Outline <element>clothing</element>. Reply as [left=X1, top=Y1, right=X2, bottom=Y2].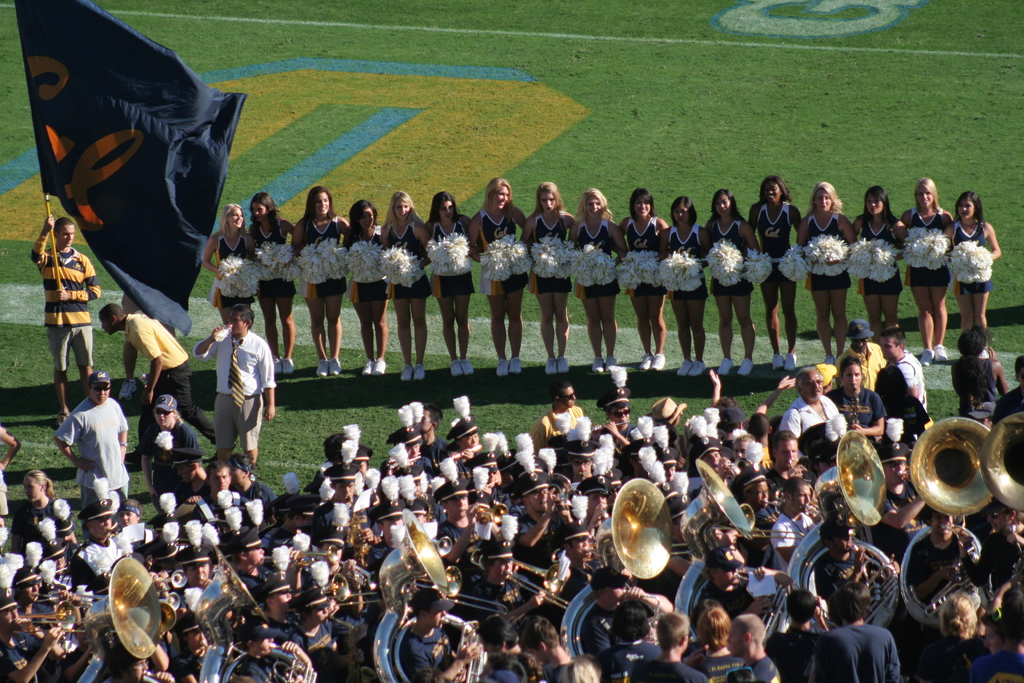
[left=514, top=515, right=561, bottom=566].
